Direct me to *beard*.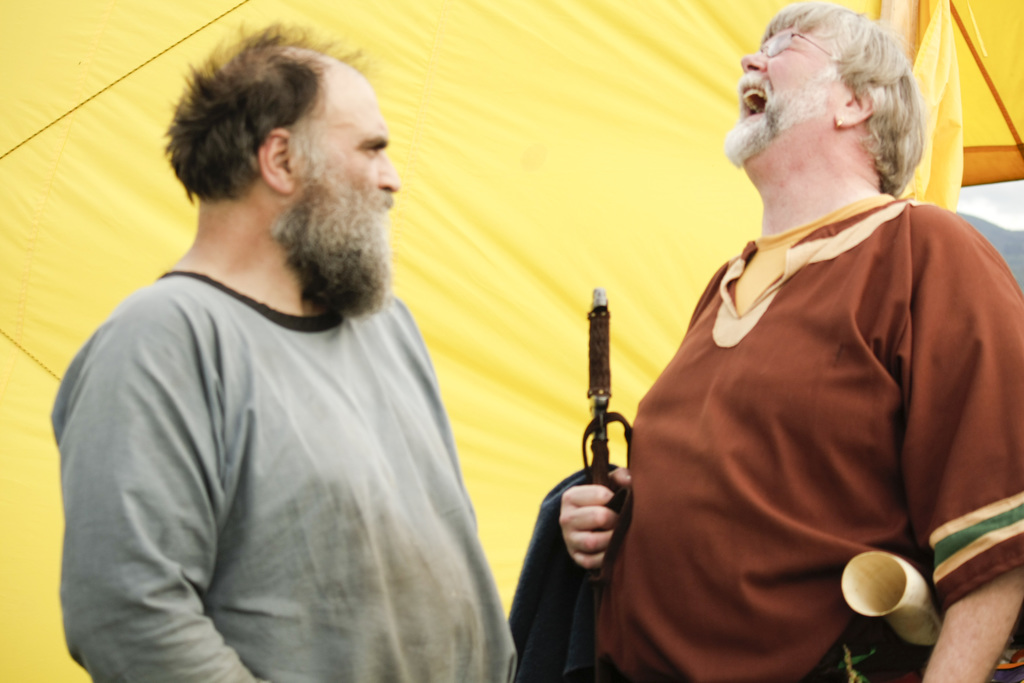
Direction: 225/158/394/306.
